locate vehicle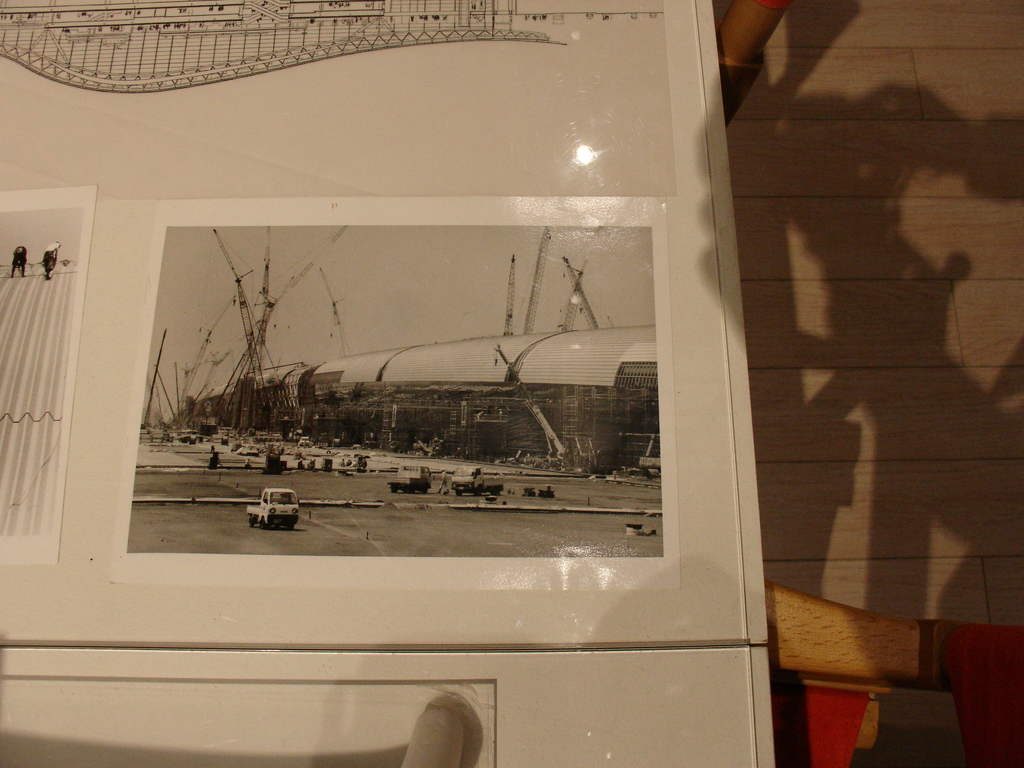
select_region(245, 486, 301, 531)
